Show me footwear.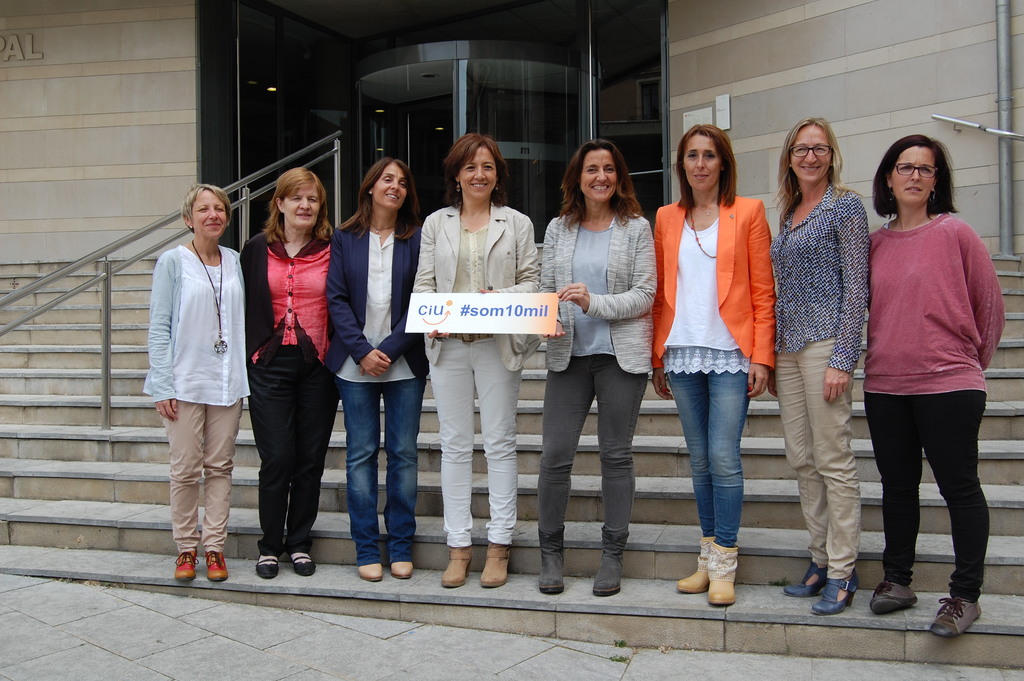
footwear is here: (204, 552, 230, 580).
